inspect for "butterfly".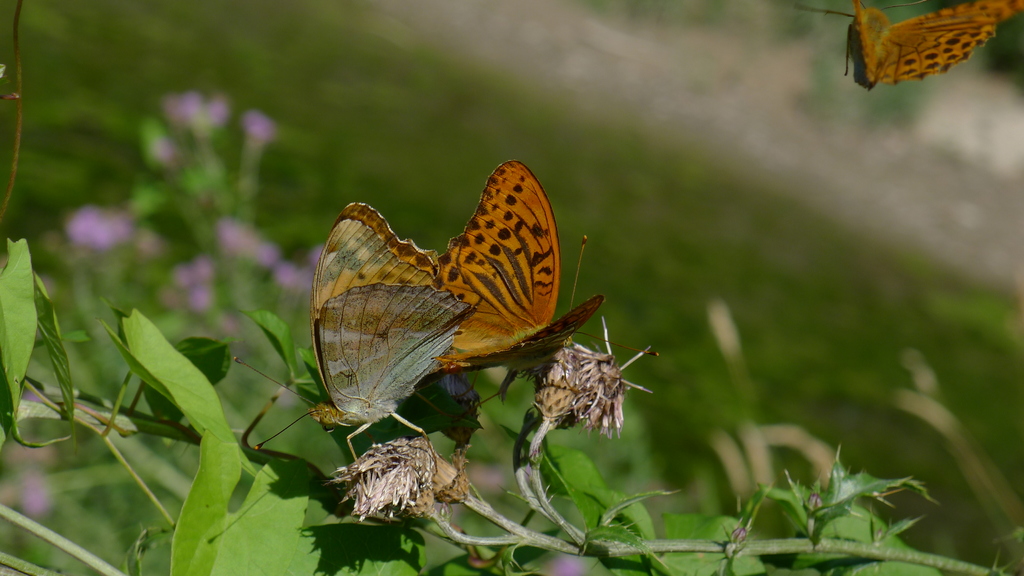
Inspection: 310/154/609/458.
